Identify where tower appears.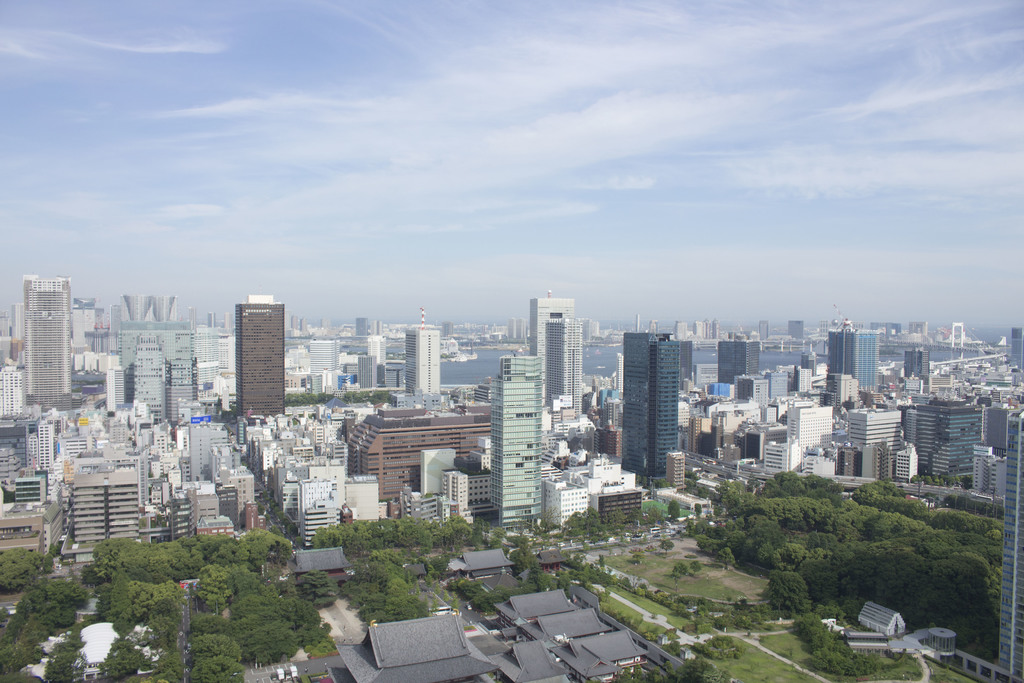
Appears at (531, 299, 577, 379).
